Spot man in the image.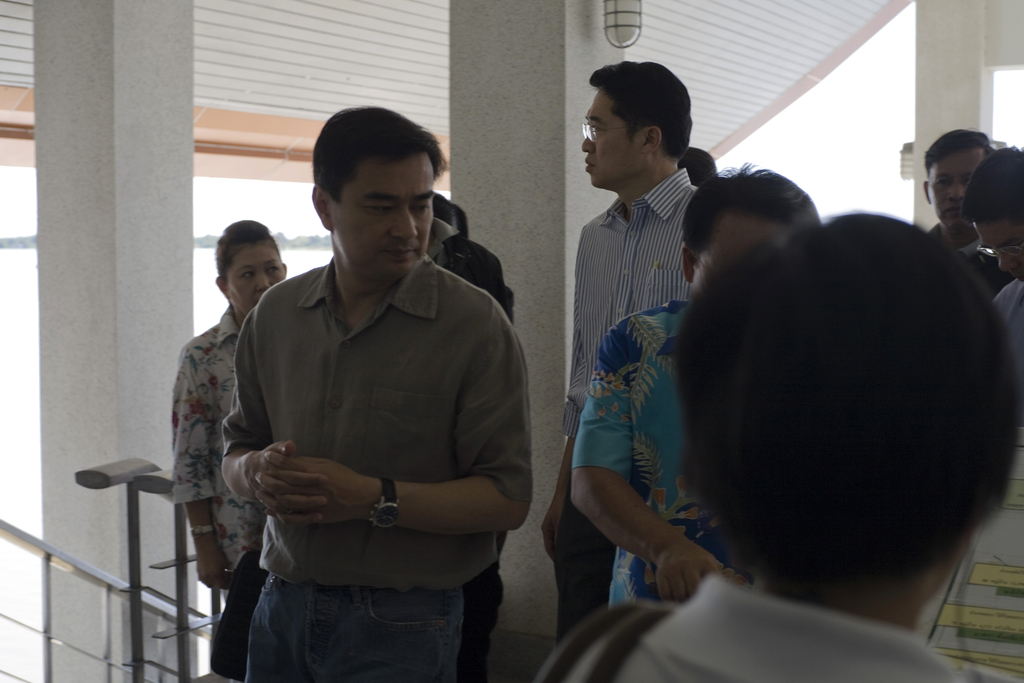
man found at {"x1": 540, "y1": 58, "x2": 730, "y2": 668}.
